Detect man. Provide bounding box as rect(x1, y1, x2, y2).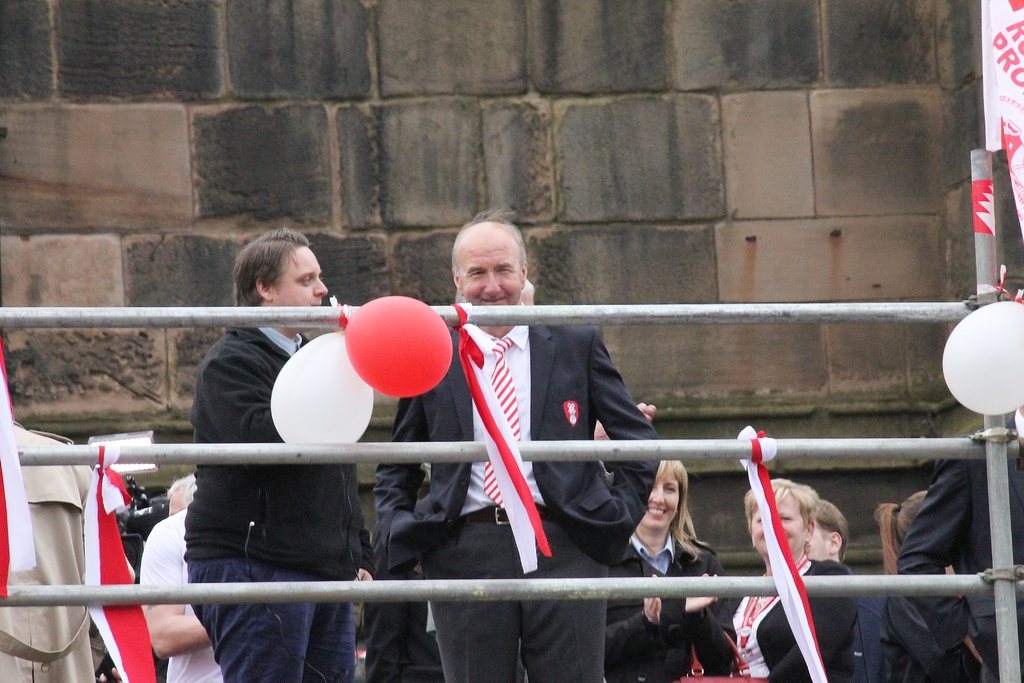
rect(147, 232, 362, 635).
